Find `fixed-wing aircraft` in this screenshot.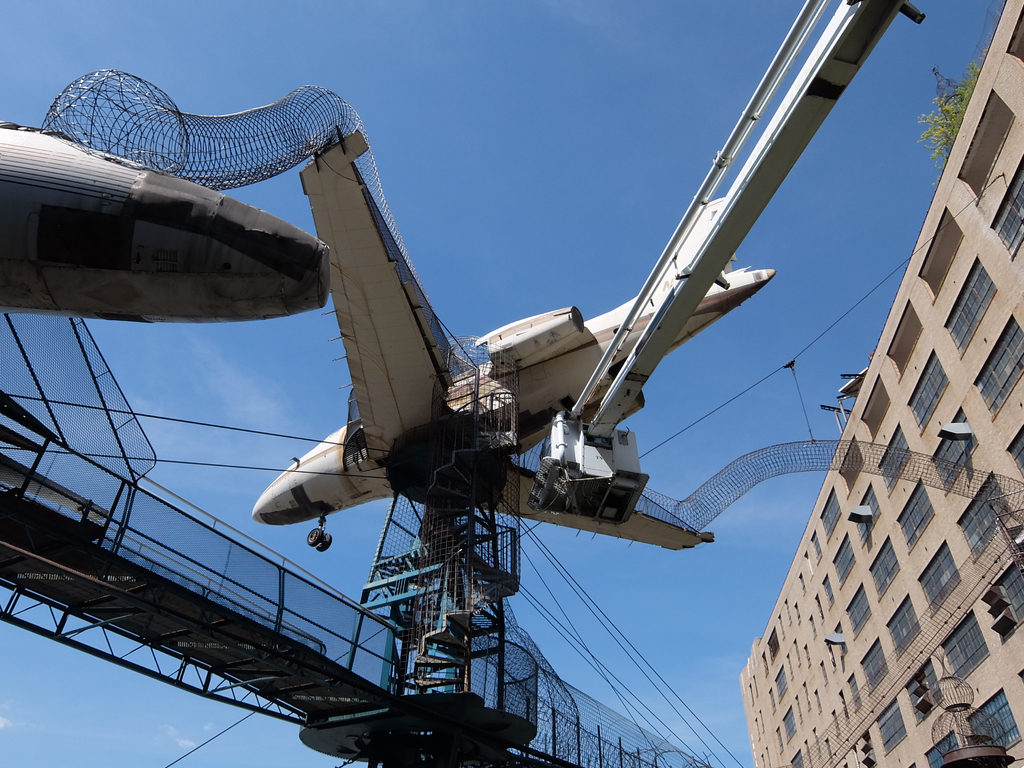
The bounding box for `fixed-wing aircraft` is x1=0, y1=127, x2=329, y2=320.
